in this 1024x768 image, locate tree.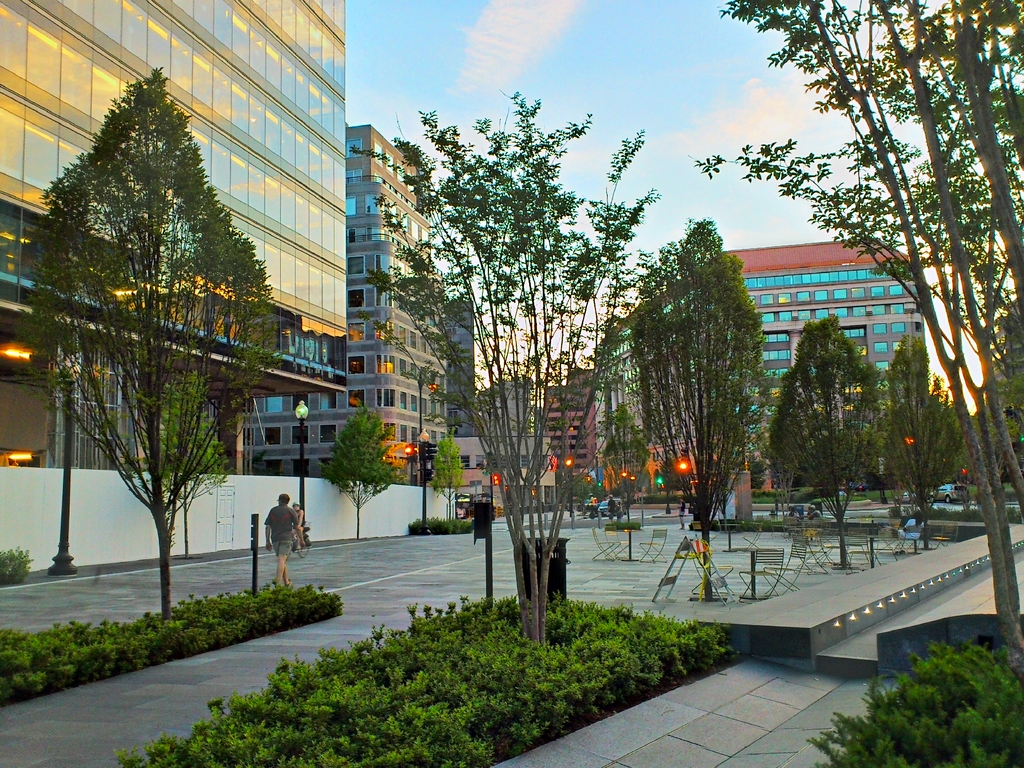
Bounding box: 639/224/766/584.
